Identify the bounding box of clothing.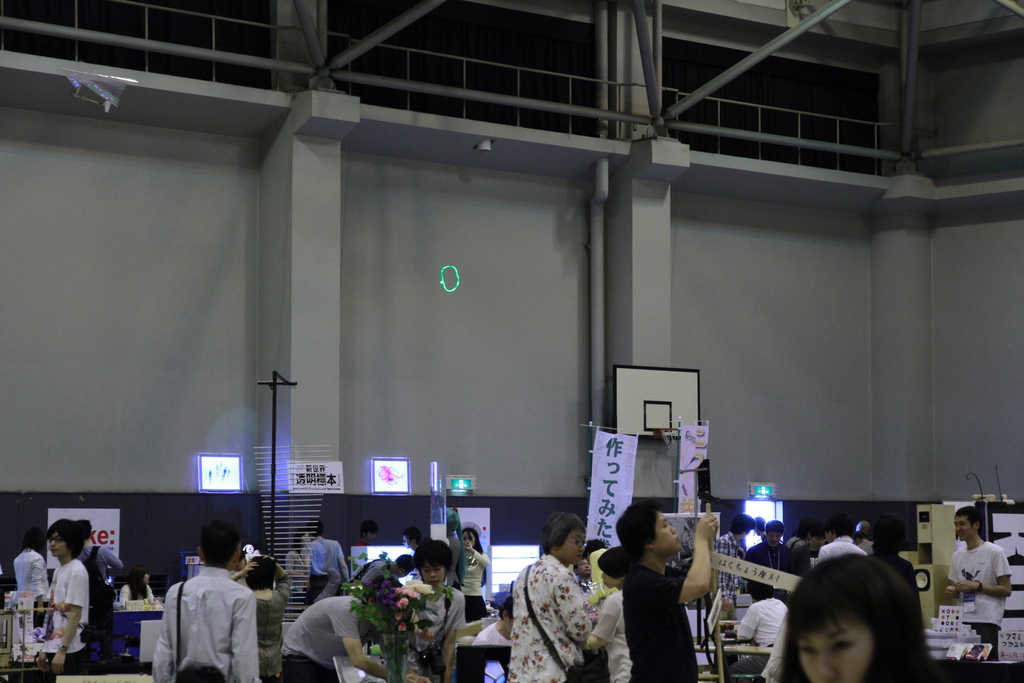
bbox(40, 557, 91, 682).
